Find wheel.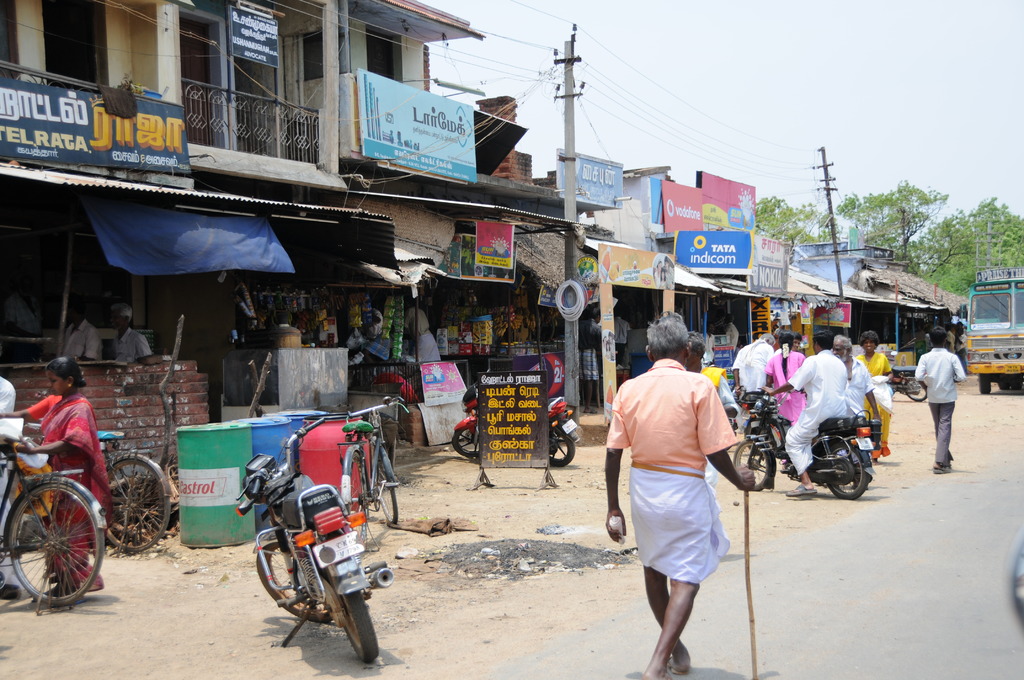
detection(3, 474, 105, 611).
